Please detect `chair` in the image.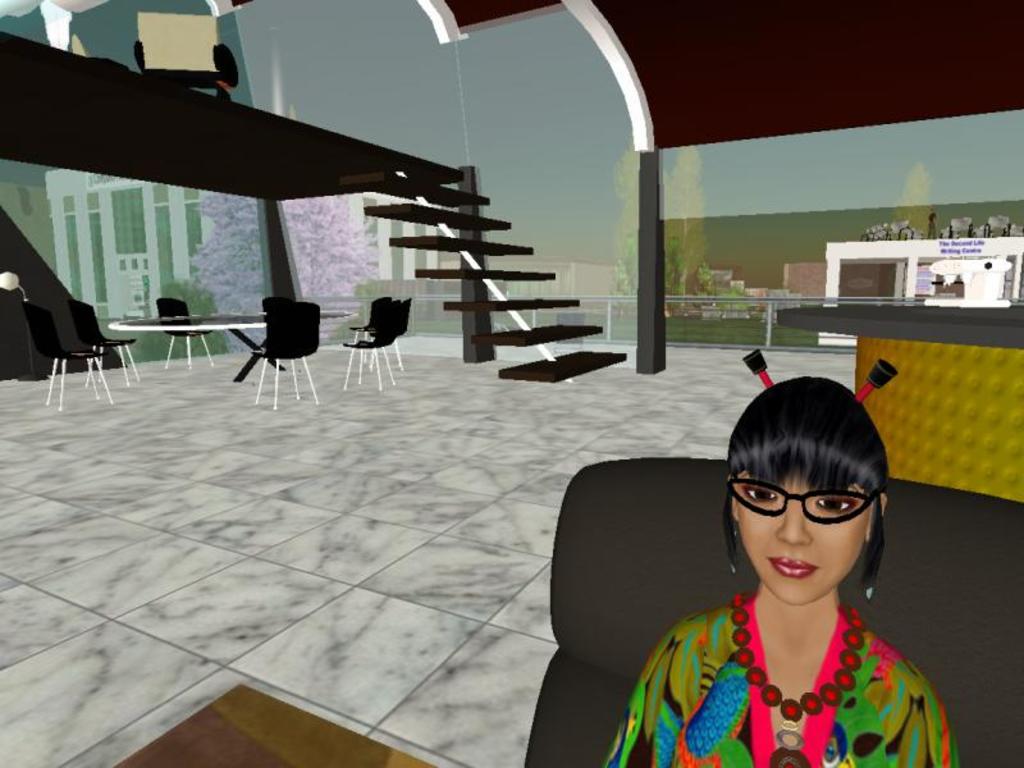
525 454 1023 765.
